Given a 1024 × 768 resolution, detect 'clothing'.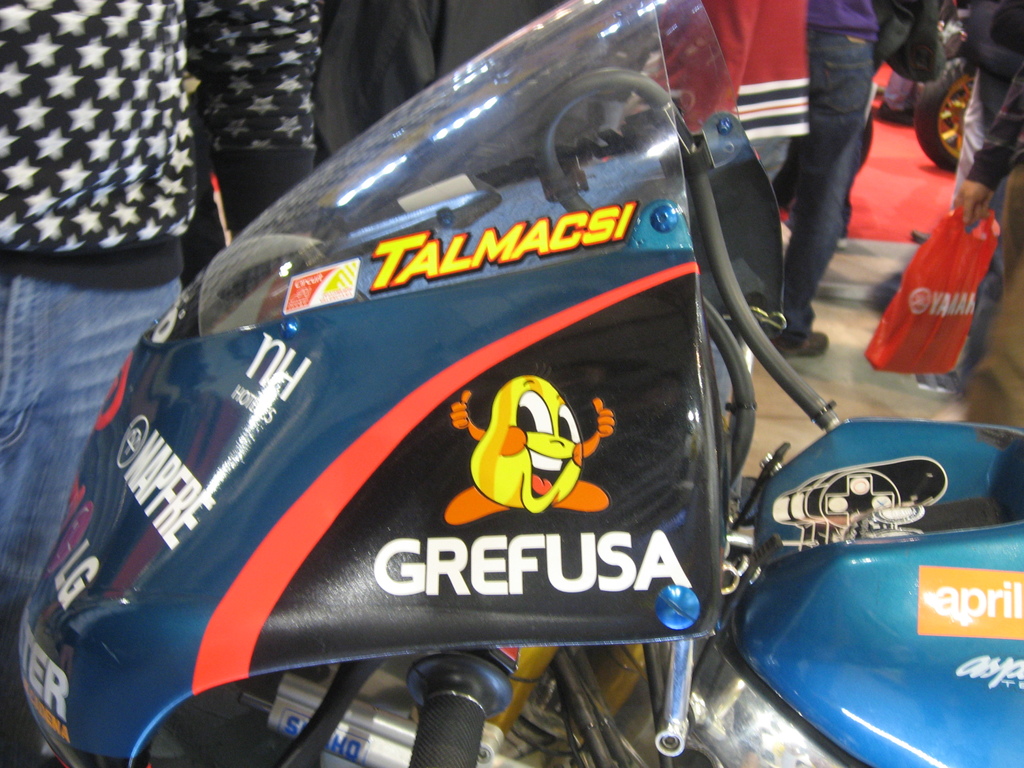
x1=0, y1=0, x2=209, y2=767.
